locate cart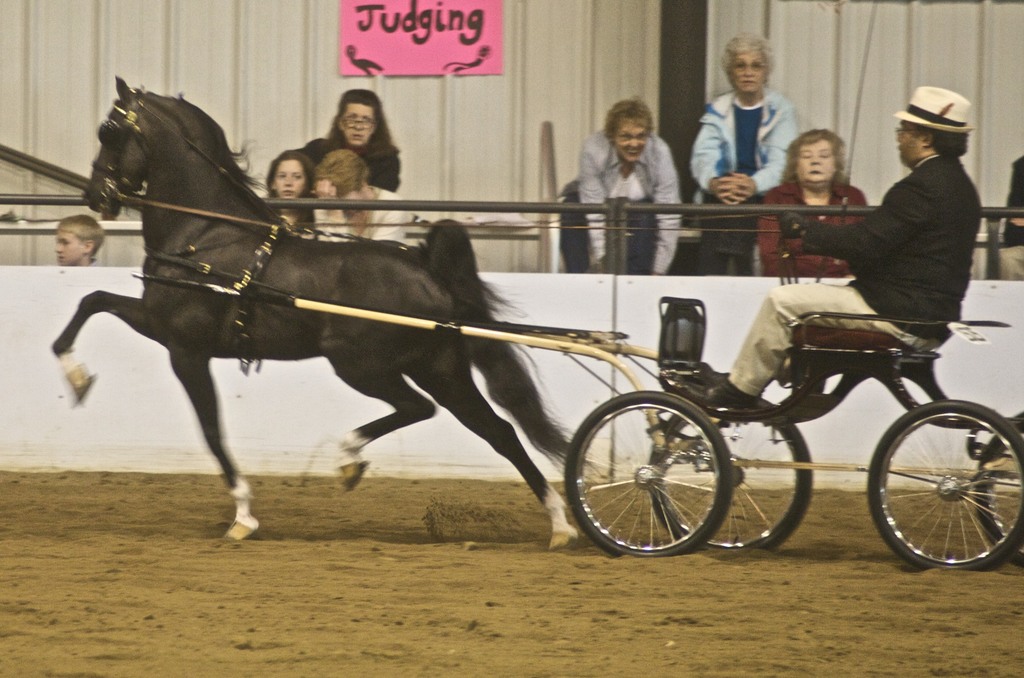
bbox=(131, 276, 1023, 570)
